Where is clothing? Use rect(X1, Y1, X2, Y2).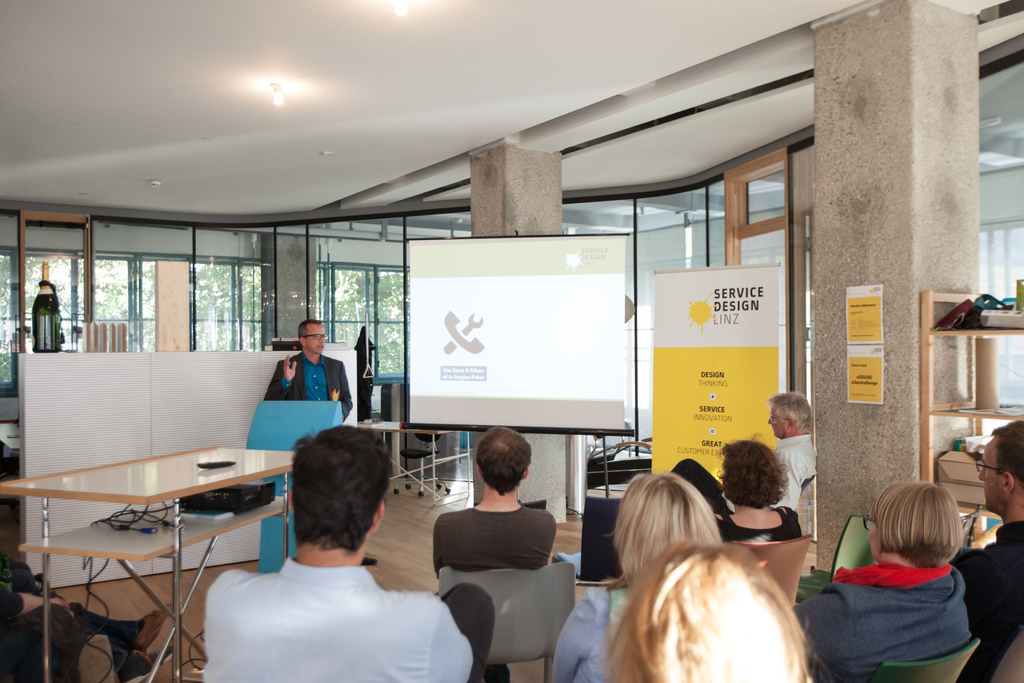
rect(721, 500, 801, 544).
